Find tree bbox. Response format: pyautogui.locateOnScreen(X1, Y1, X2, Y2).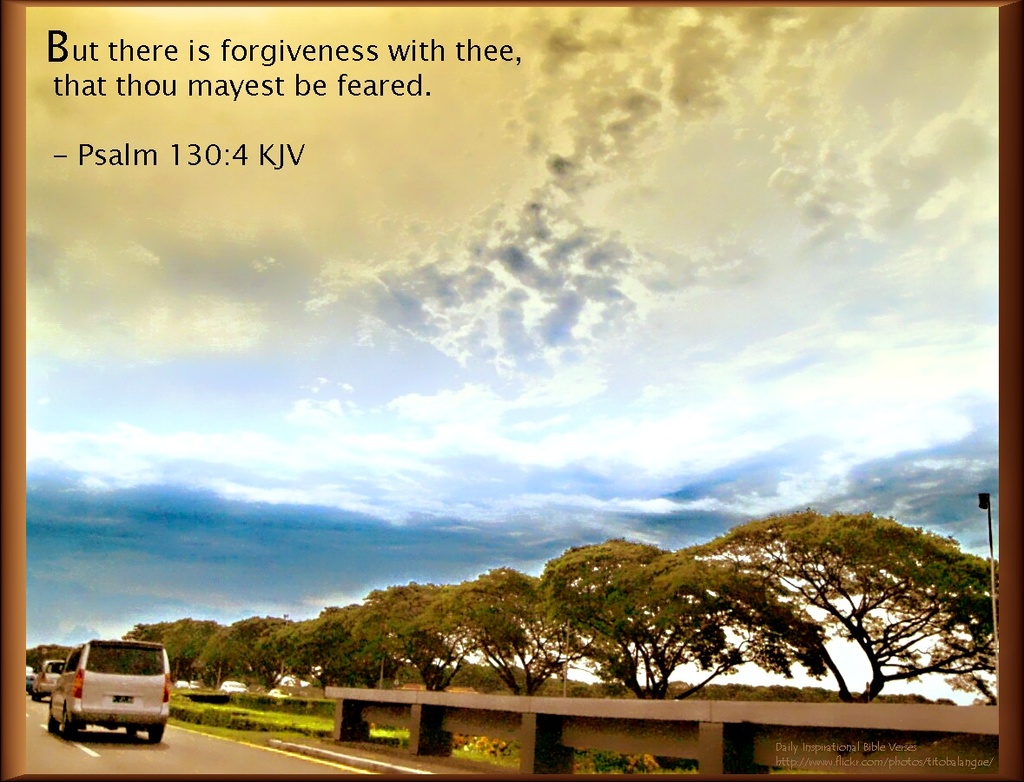
pyautogui.locateOnScreen(540, 534, 754, 690).
